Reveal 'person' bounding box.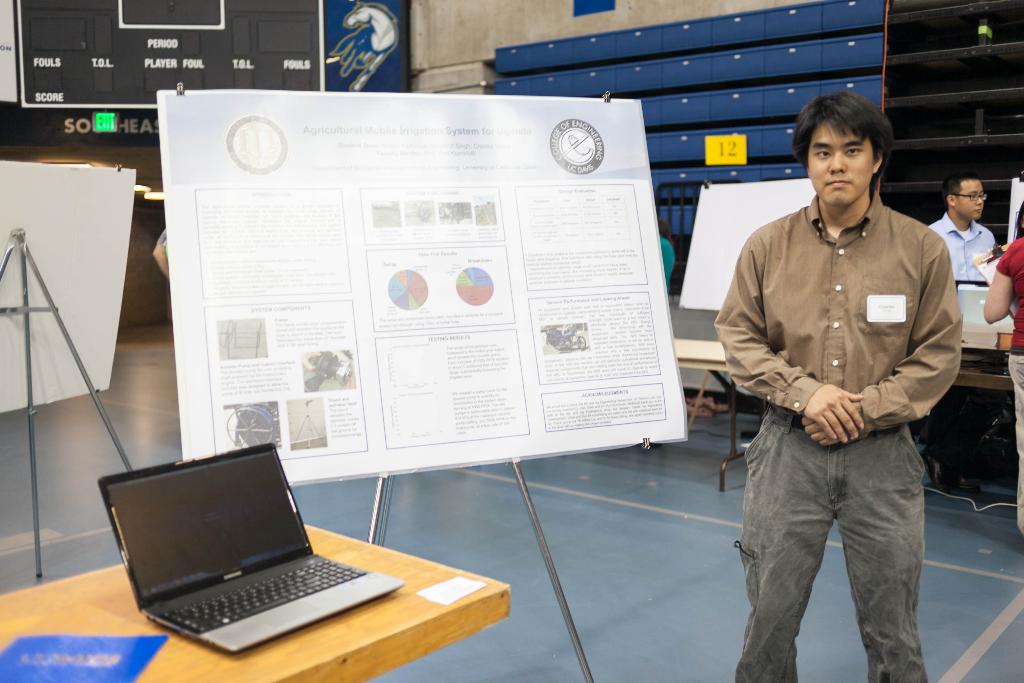
Revealed: <region>979, 209, 1023, 532</region>.
